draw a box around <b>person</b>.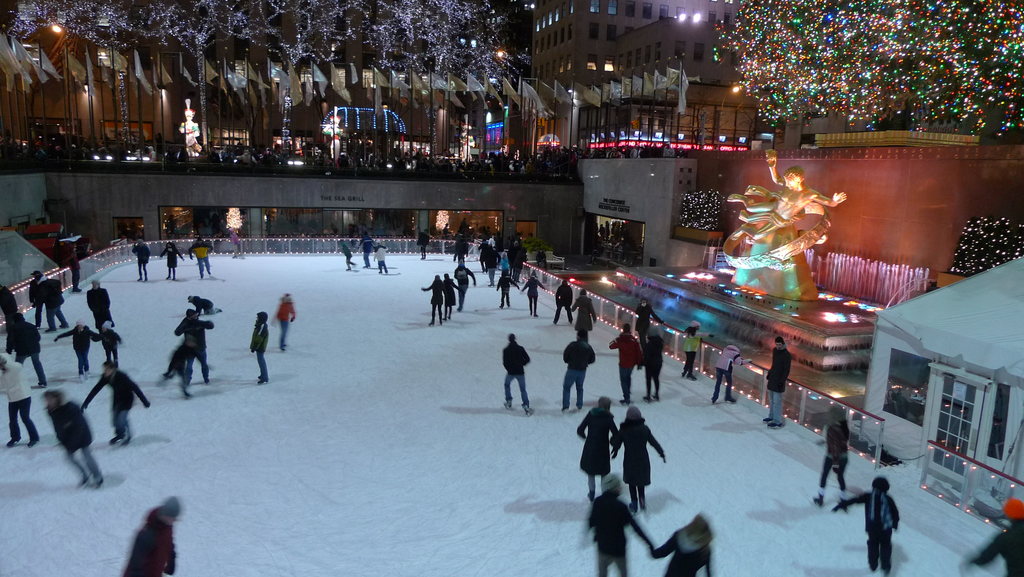
l=246, t=308, r=274, b=386.
